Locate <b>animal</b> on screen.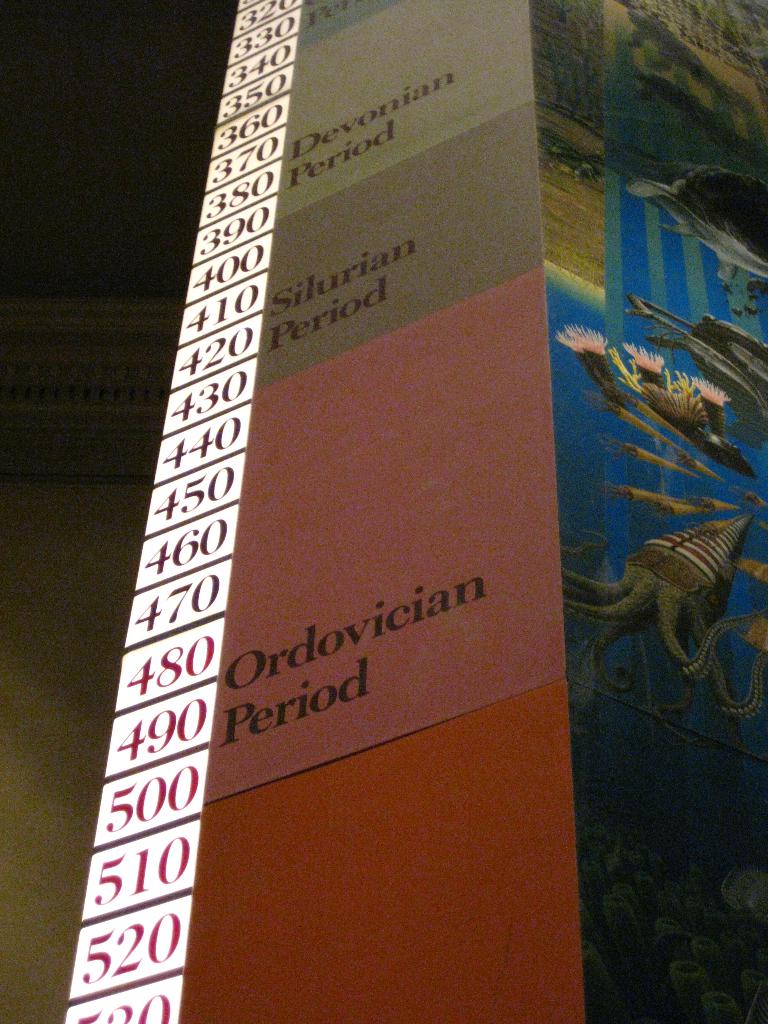
On screen at 546 147 767 280.
